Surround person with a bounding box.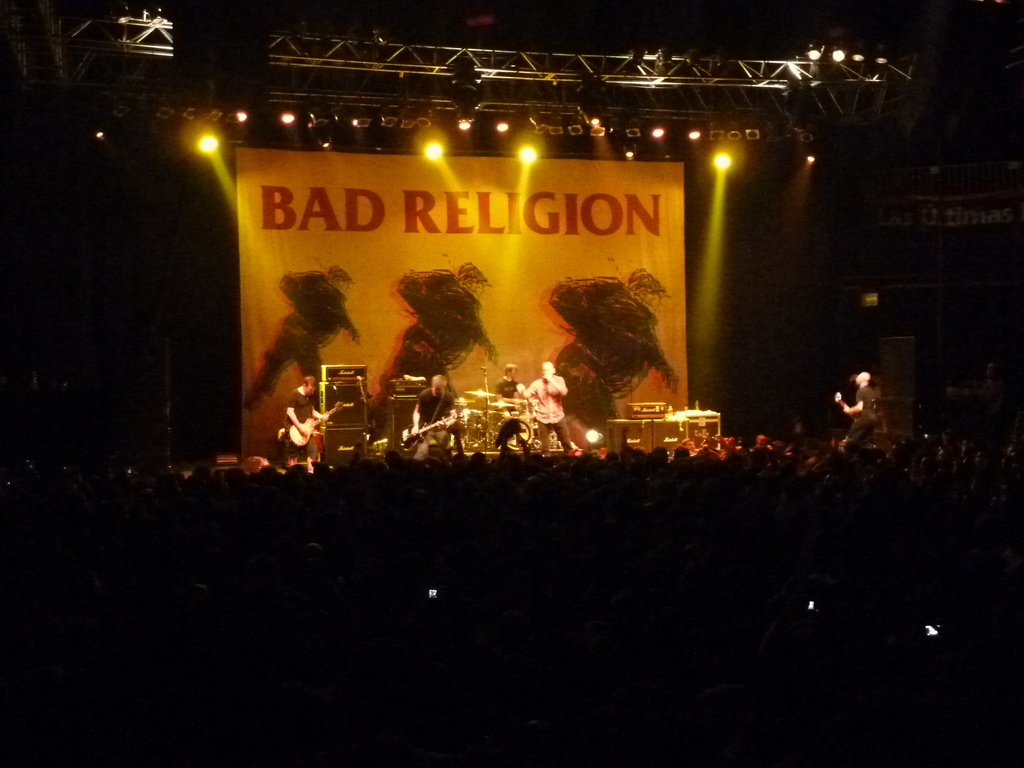
<bbox>411, 372, 456, 452</bbox>.
